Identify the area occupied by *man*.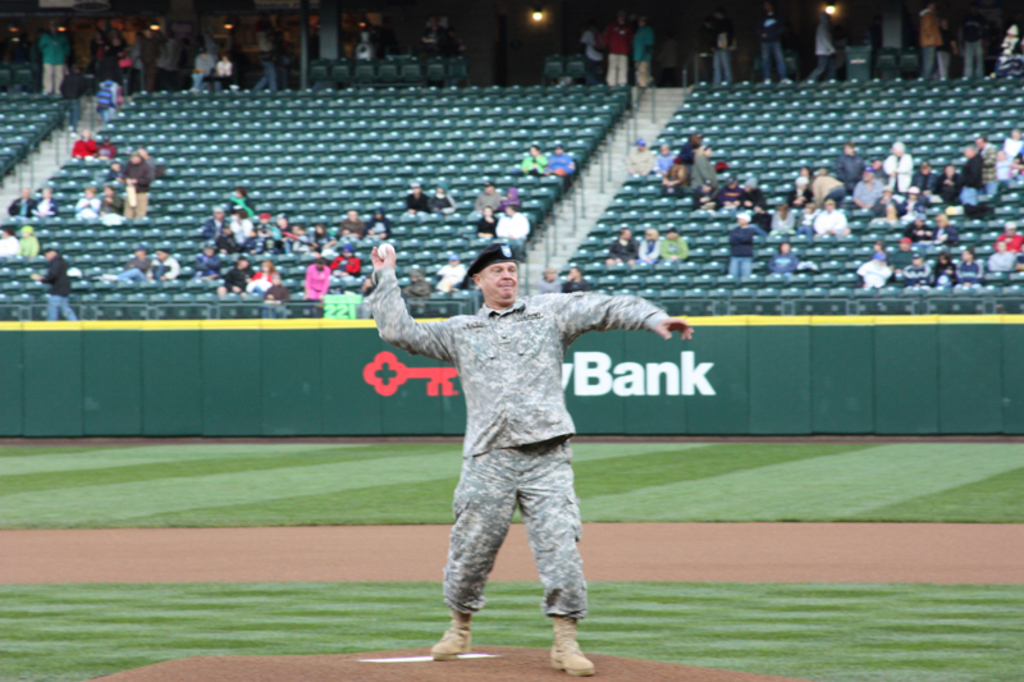
Area: <bbox>95, 75, 119, 125</bbox>.
